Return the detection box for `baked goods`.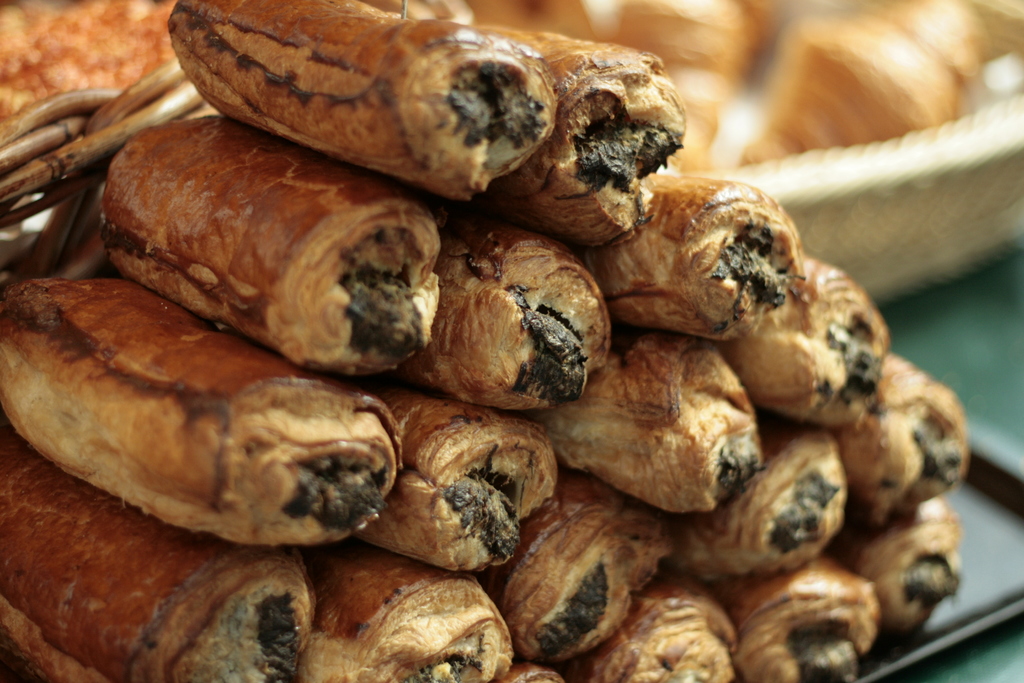
left=168, top=0, right=559, bottom=205.
